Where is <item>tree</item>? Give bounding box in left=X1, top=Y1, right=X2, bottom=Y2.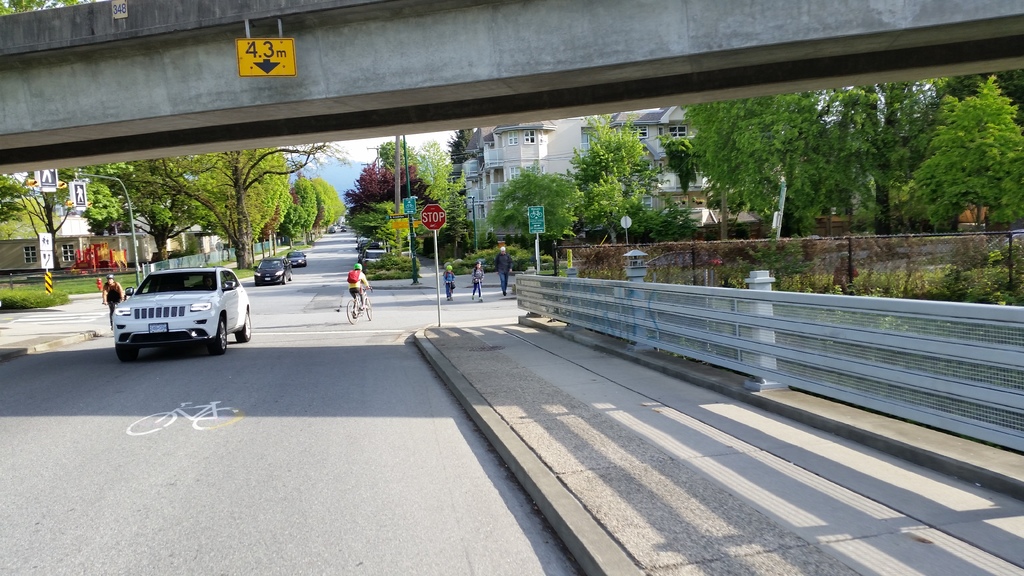
left=679, top=93, right=838, bottom=246.
